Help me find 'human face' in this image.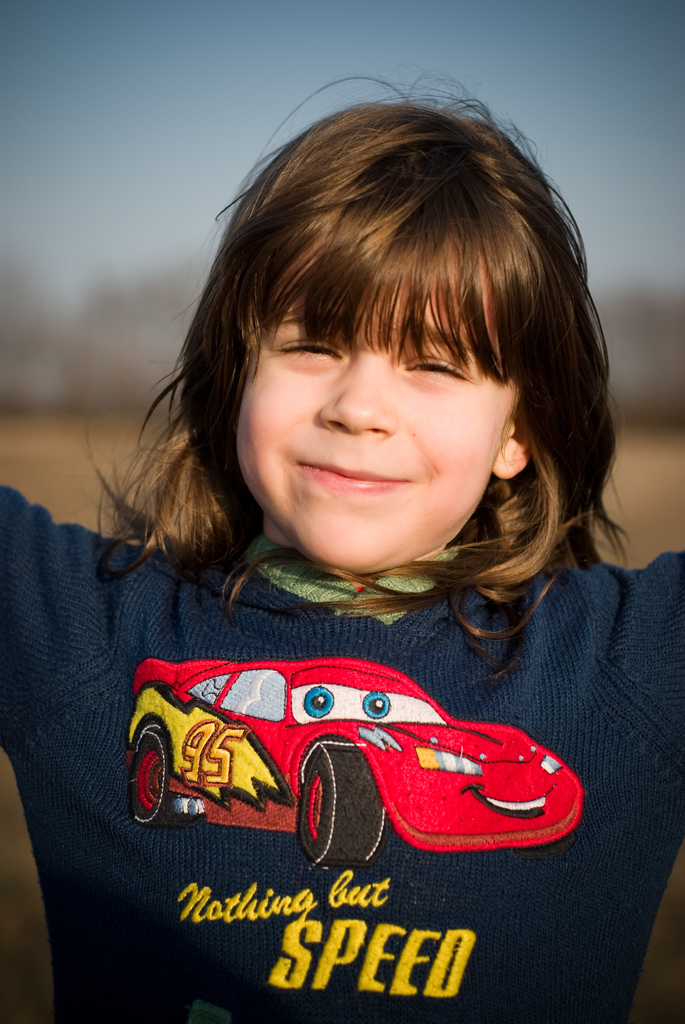
Found it: [x1=237, y1=274, x2=520, y2=568].
